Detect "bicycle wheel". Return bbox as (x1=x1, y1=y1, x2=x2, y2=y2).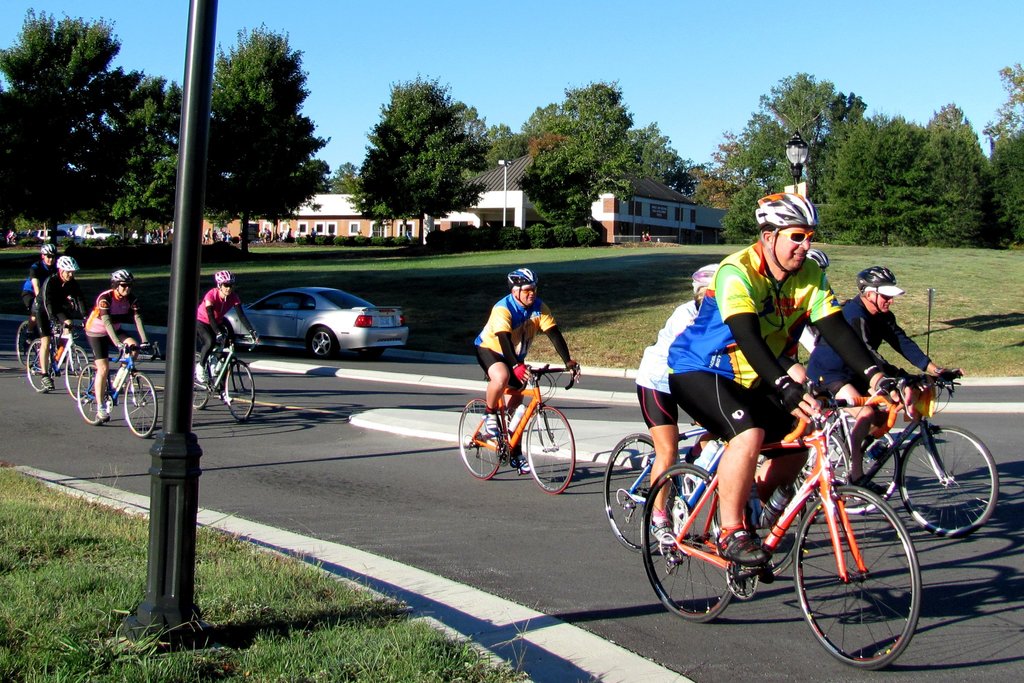
(x1=15, y1=320, x2=42, y2=367).
